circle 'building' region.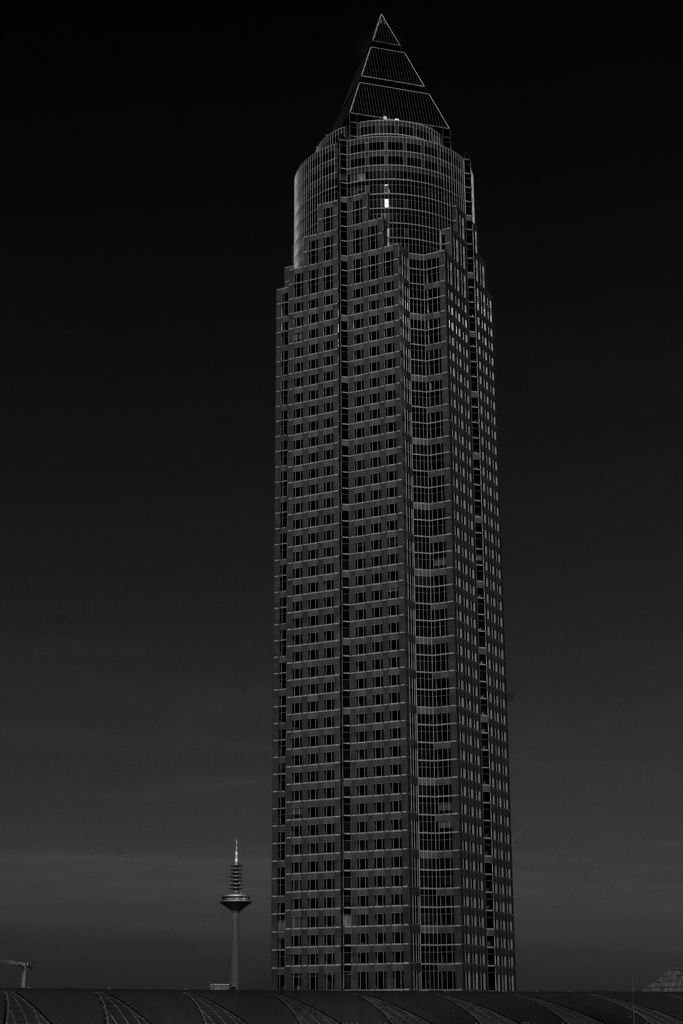
Region: region(275, 12, 516, 991).
